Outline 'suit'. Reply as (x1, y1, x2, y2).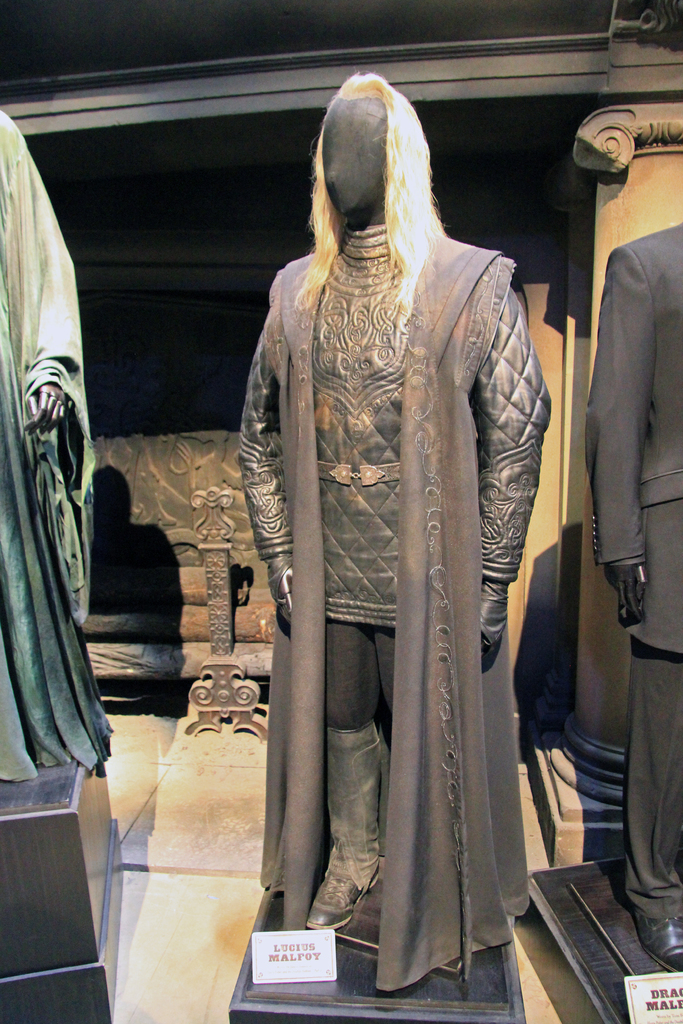
(585, 223, 682, 920).
